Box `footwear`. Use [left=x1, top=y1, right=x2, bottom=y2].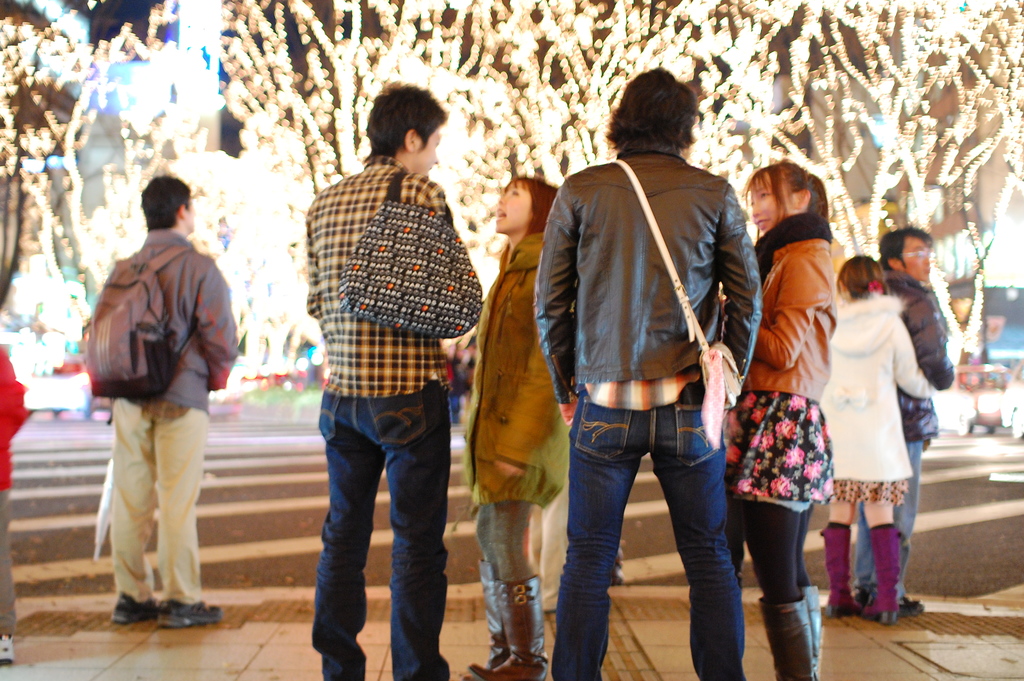
[left=467, top=578, right=543, bottom=680].
